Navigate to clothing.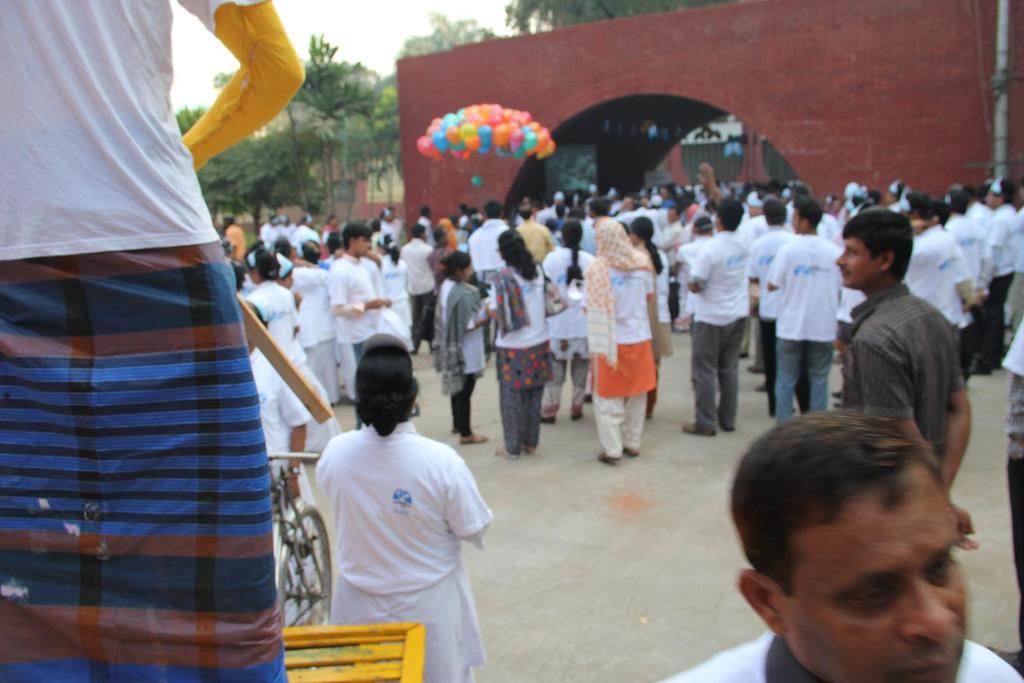
Navigation target: <bbox>240, 278, 295, 398</bbox>.
